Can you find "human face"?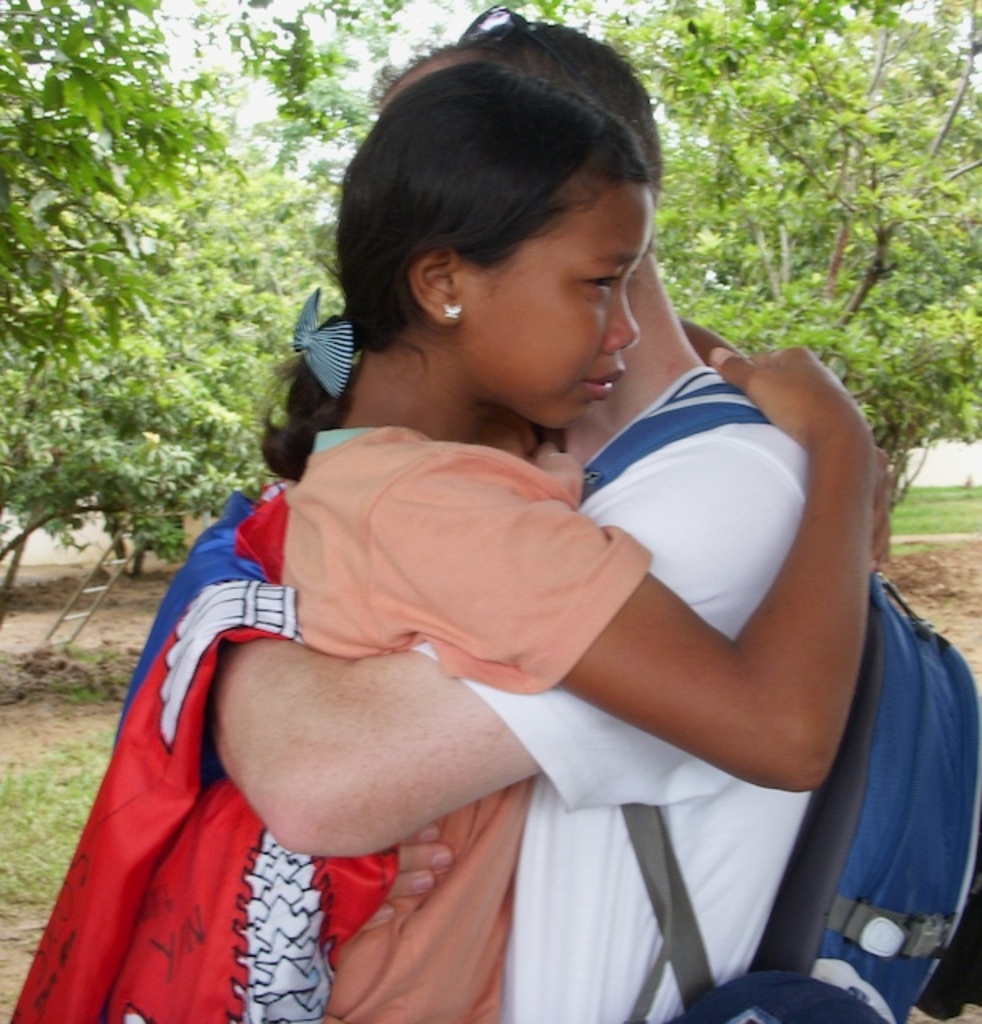
Yes, bounding box: pyautogui.locateOnScreen(459, 186, 645, 435).
